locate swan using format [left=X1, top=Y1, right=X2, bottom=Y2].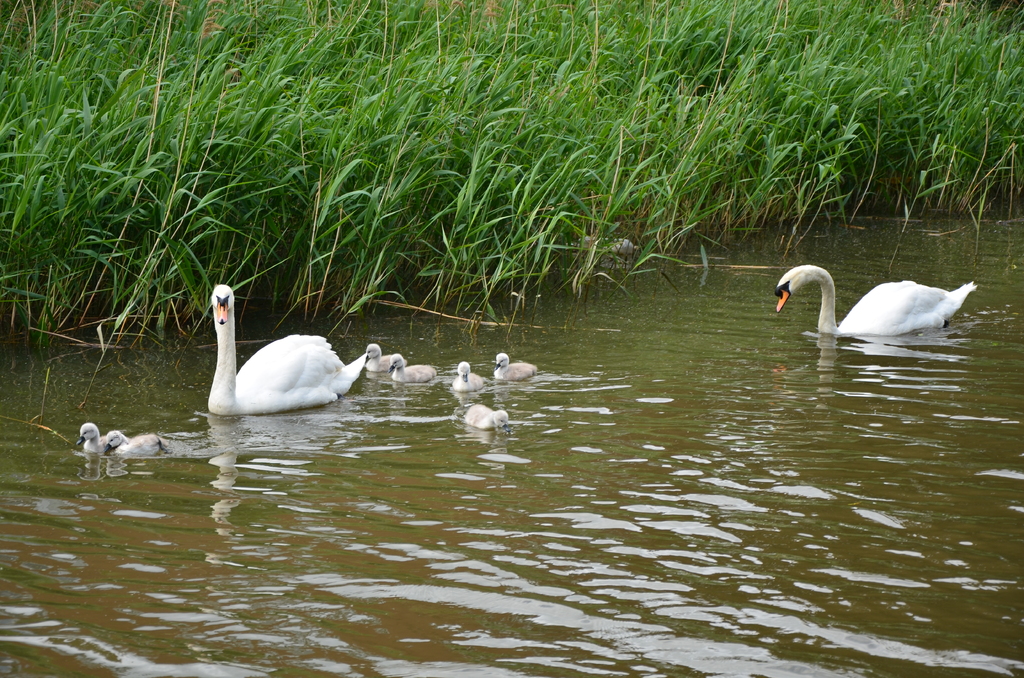
[left=365, top=343, right=396, bottom=375].
